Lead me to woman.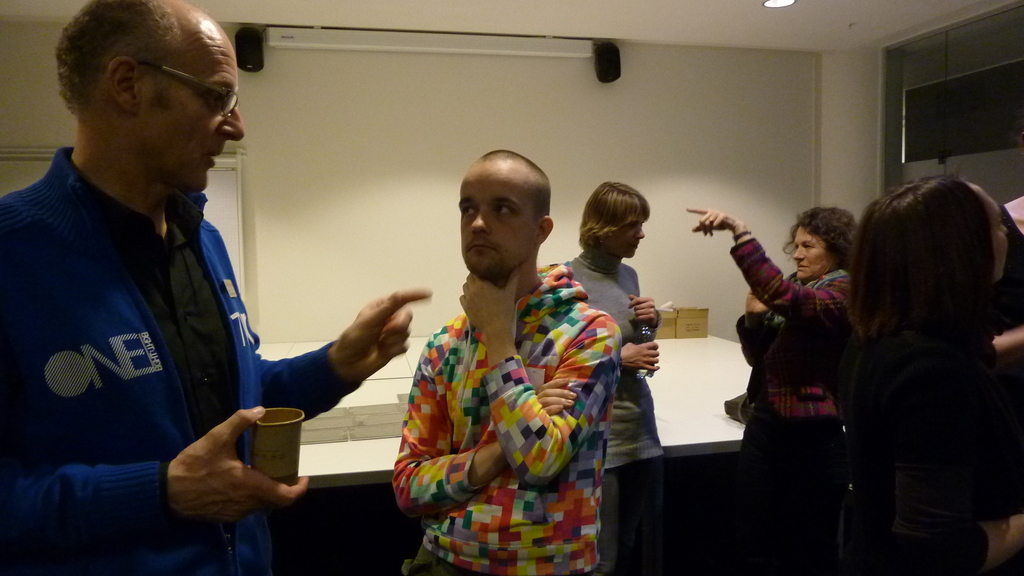
Lead to bbox(817, 157, 1020, 575).
